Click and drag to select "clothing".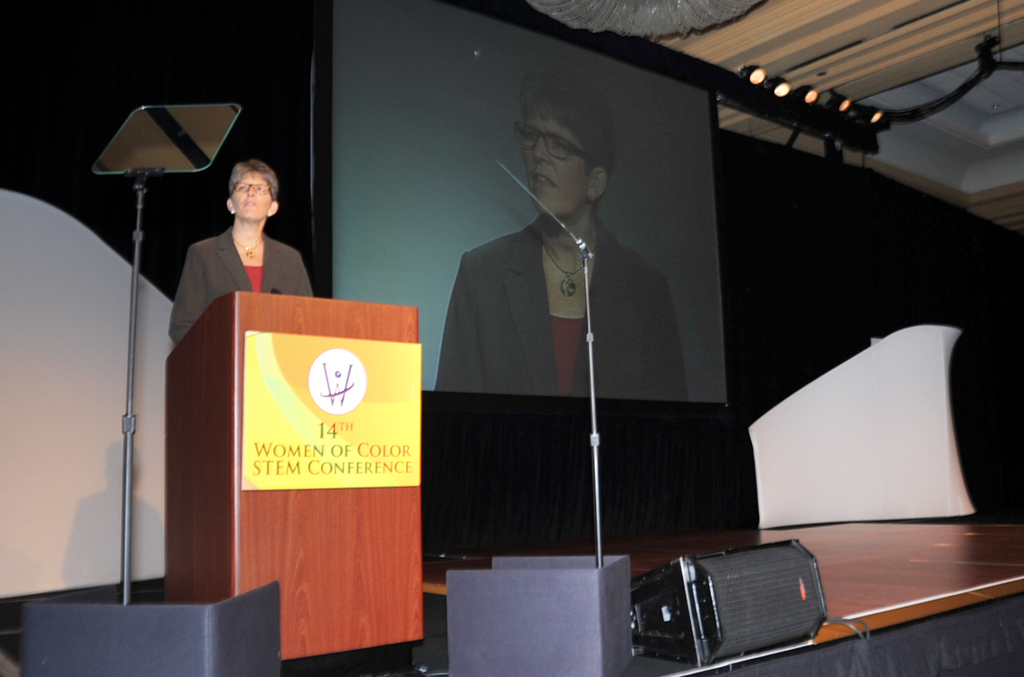
Selection: detection(432, 212, 692, 402).
